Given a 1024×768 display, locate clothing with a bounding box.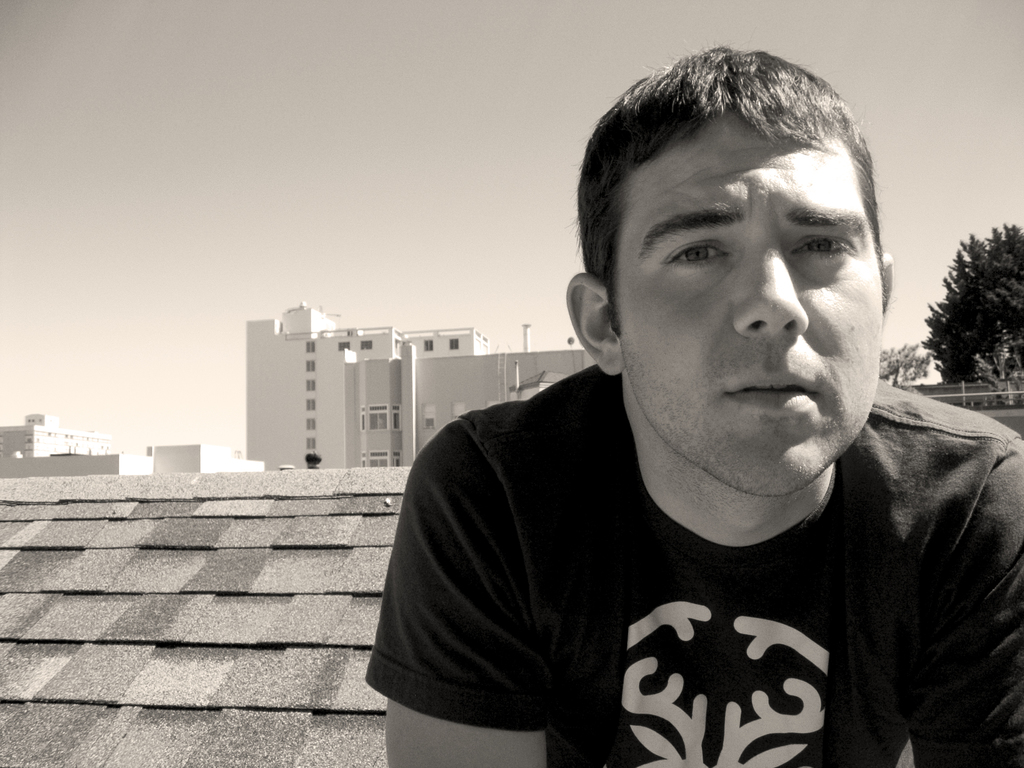
Located: bbox=[365, 380, 964, 756].
